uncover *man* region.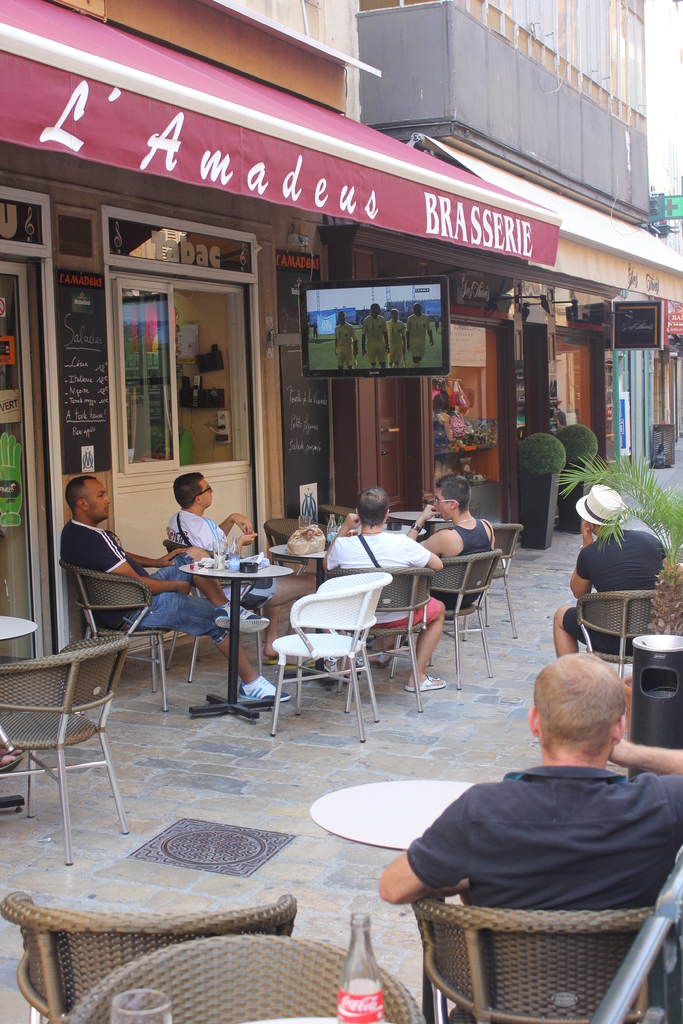
Uncovered: rect(163, 469, 329, 671).
